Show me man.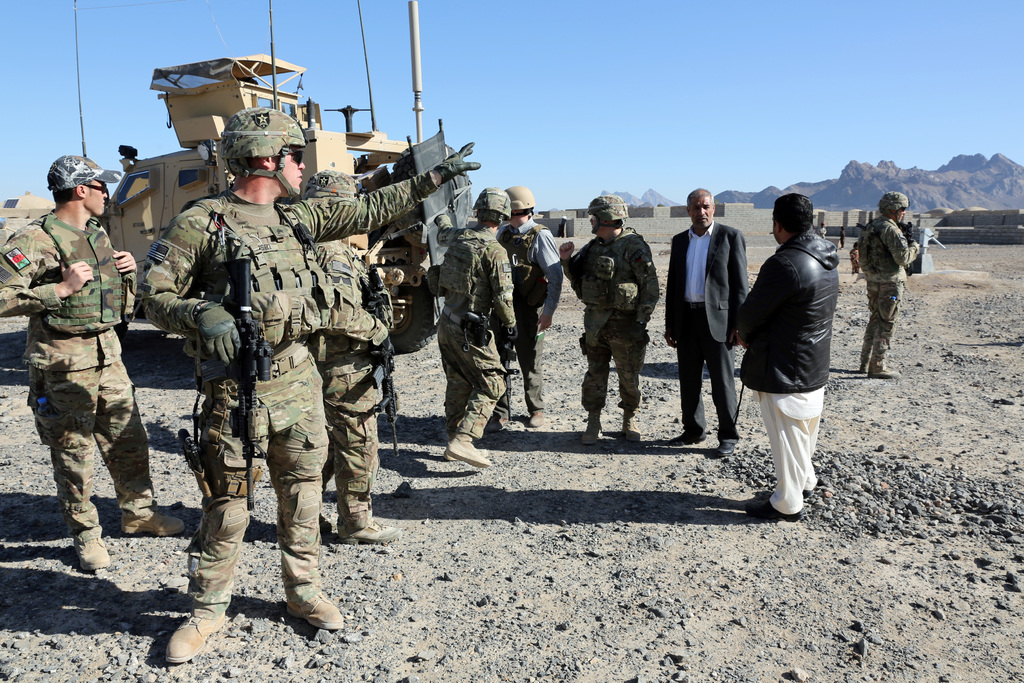
man is here: pyautogui.locateOnScreen(300, 160, 400, 538).
